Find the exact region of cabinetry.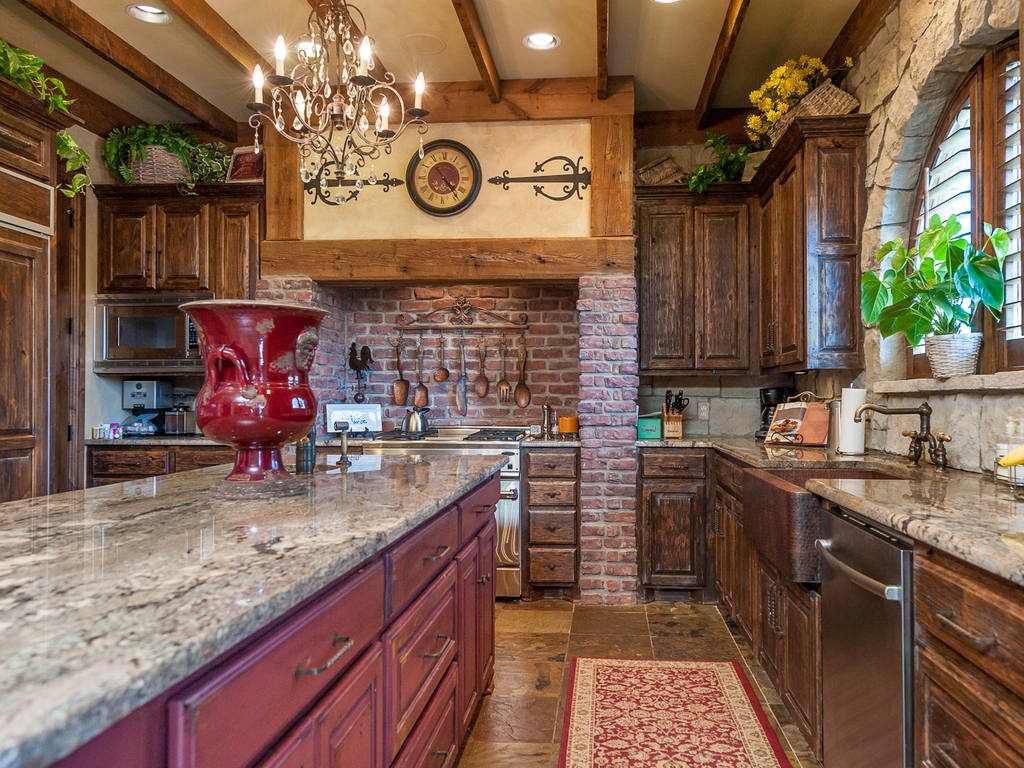
Exact region: x1=641, y1=413, x2=1023, y2=767.
